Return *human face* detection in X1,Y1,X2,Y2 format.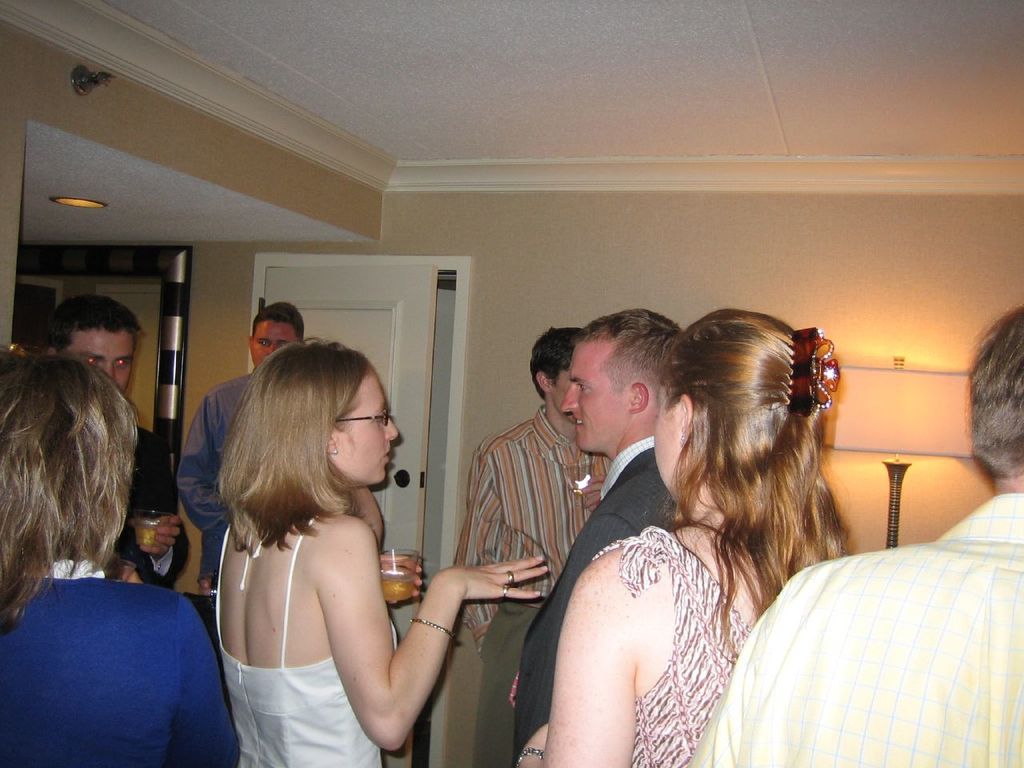
66,326,136,390.
